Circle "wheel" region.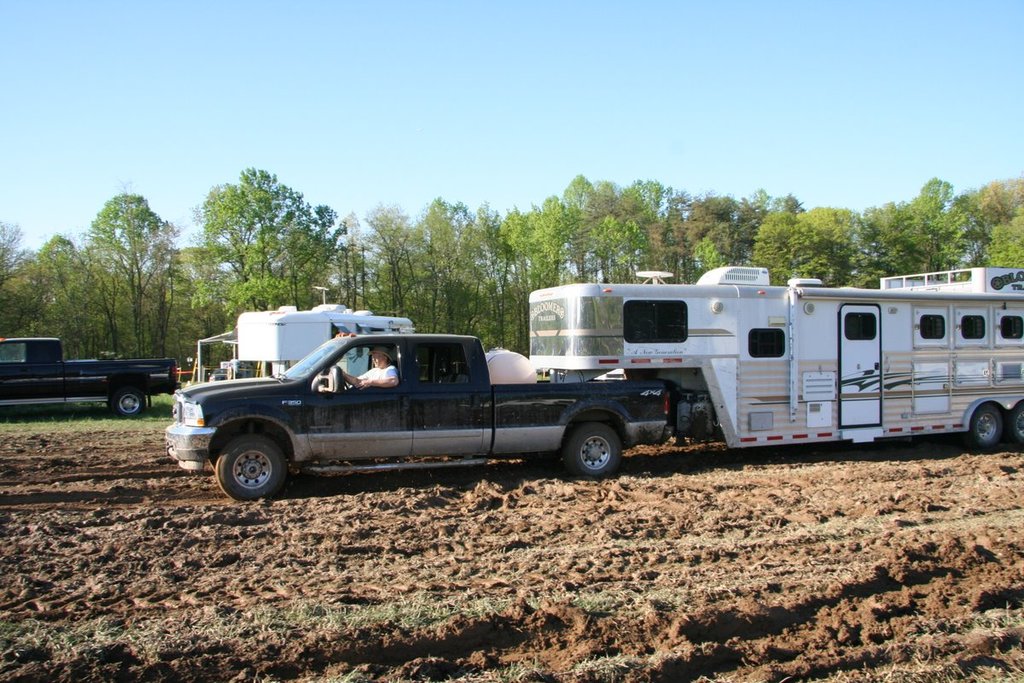
Region: [left=113, top=388, right=144, bottom=418].
